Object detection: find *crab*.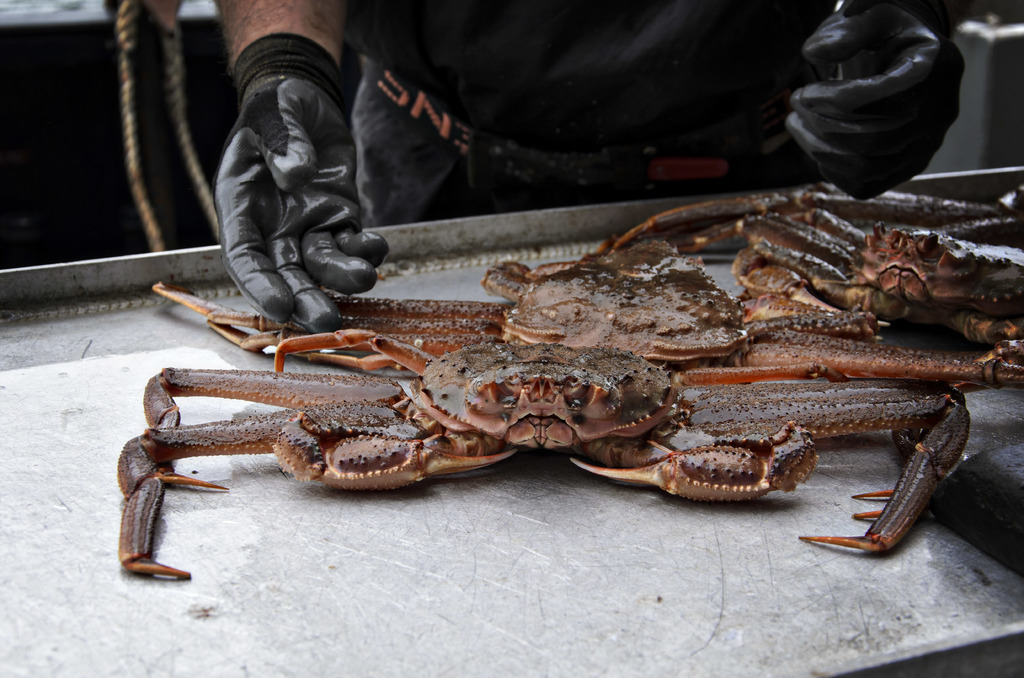
crop(149, 257, 1023, 385).
